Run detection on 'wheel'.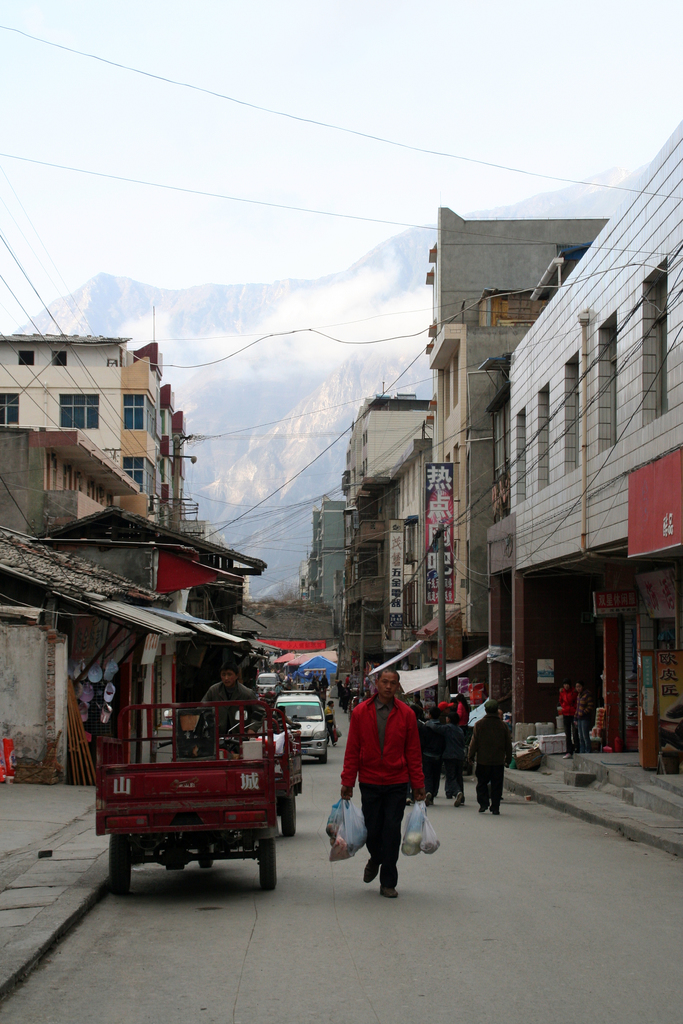
Result: (279, 781, 295, 841).
